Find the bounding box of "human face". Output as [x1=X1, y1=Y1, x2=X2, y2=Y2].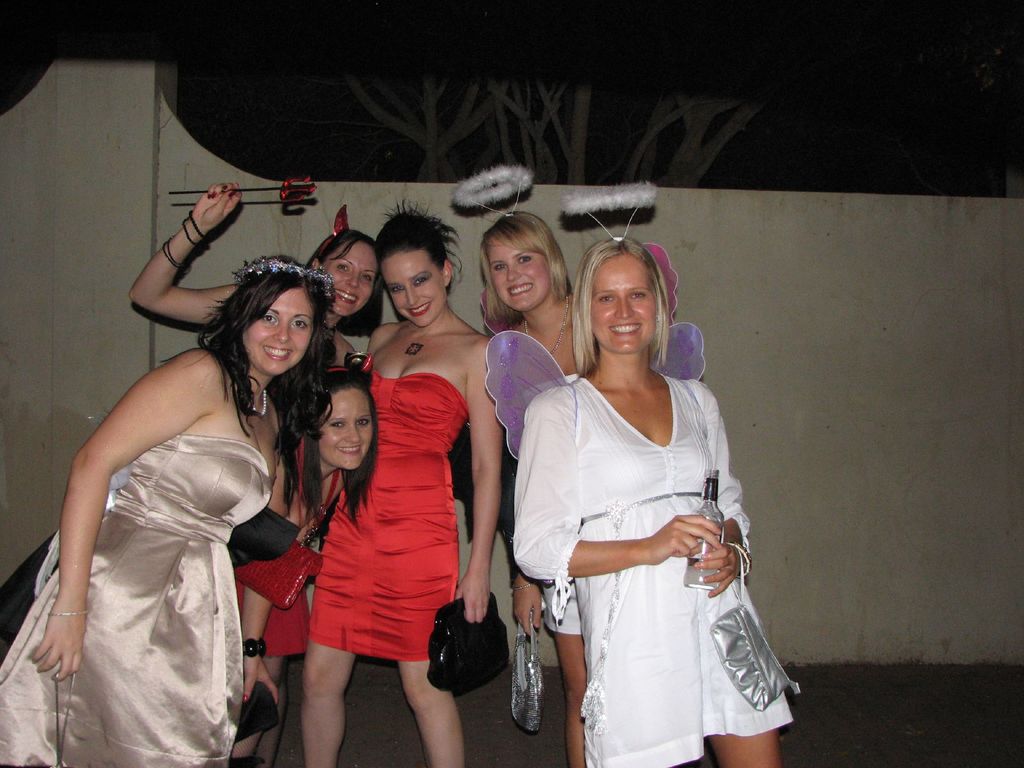
[x1=492, y1=246, x2=554, y2=312].
